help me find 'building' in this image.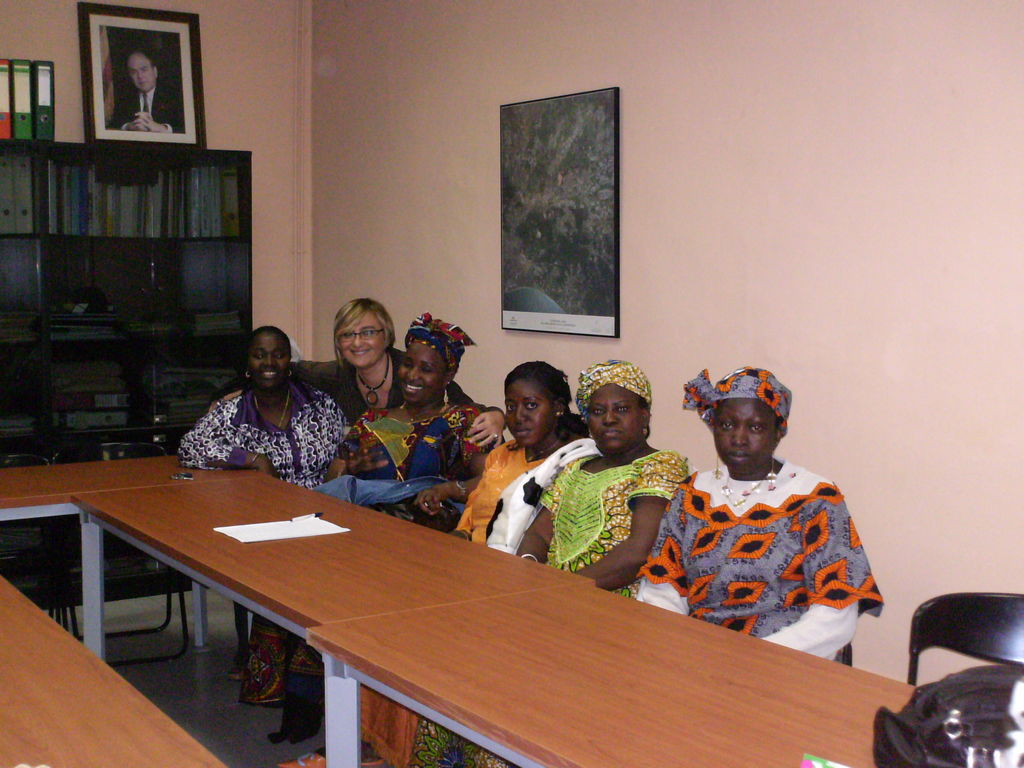
Found it: bbox(1, 0, 1020, 767).
